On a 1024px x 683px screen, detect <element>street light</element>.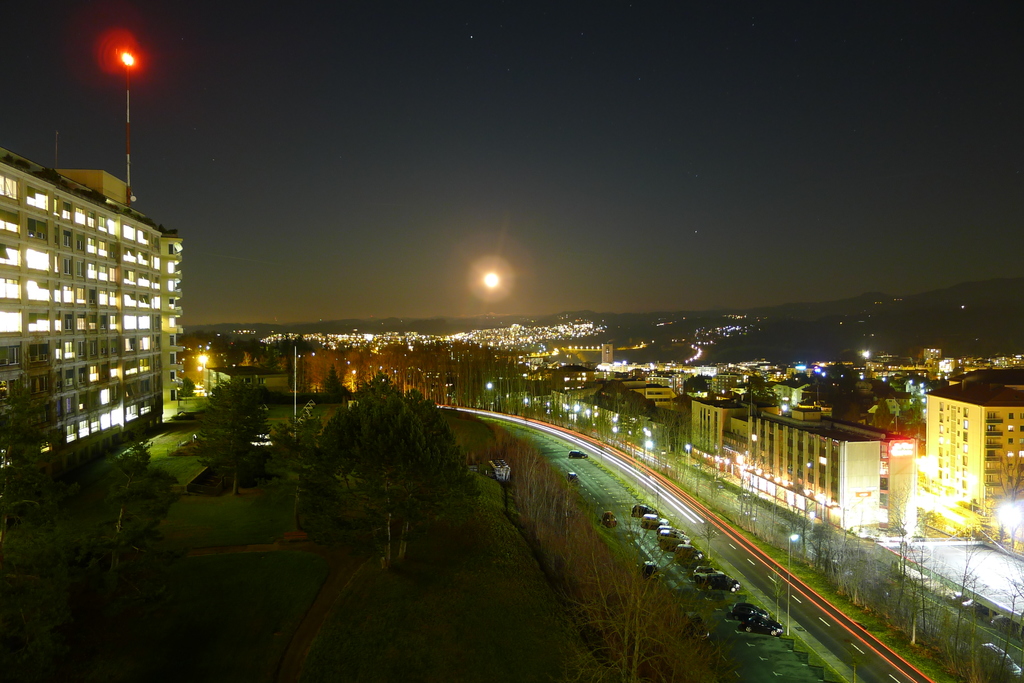
788:532:797:634.
